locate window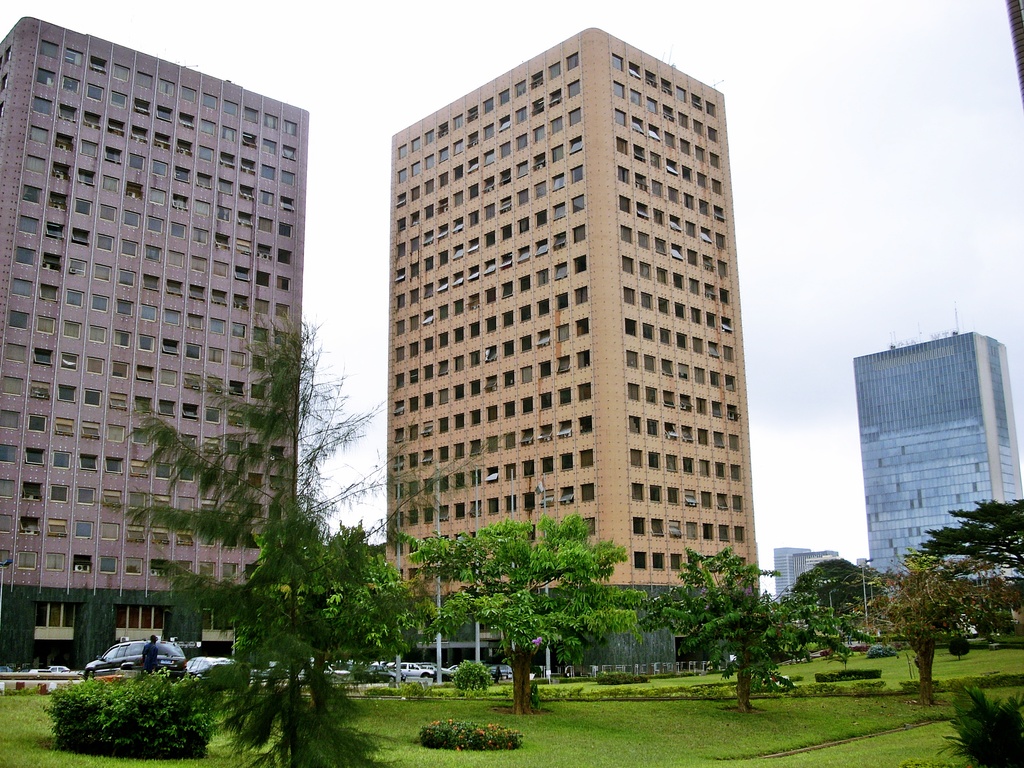
(521, 306, 531, 323)
